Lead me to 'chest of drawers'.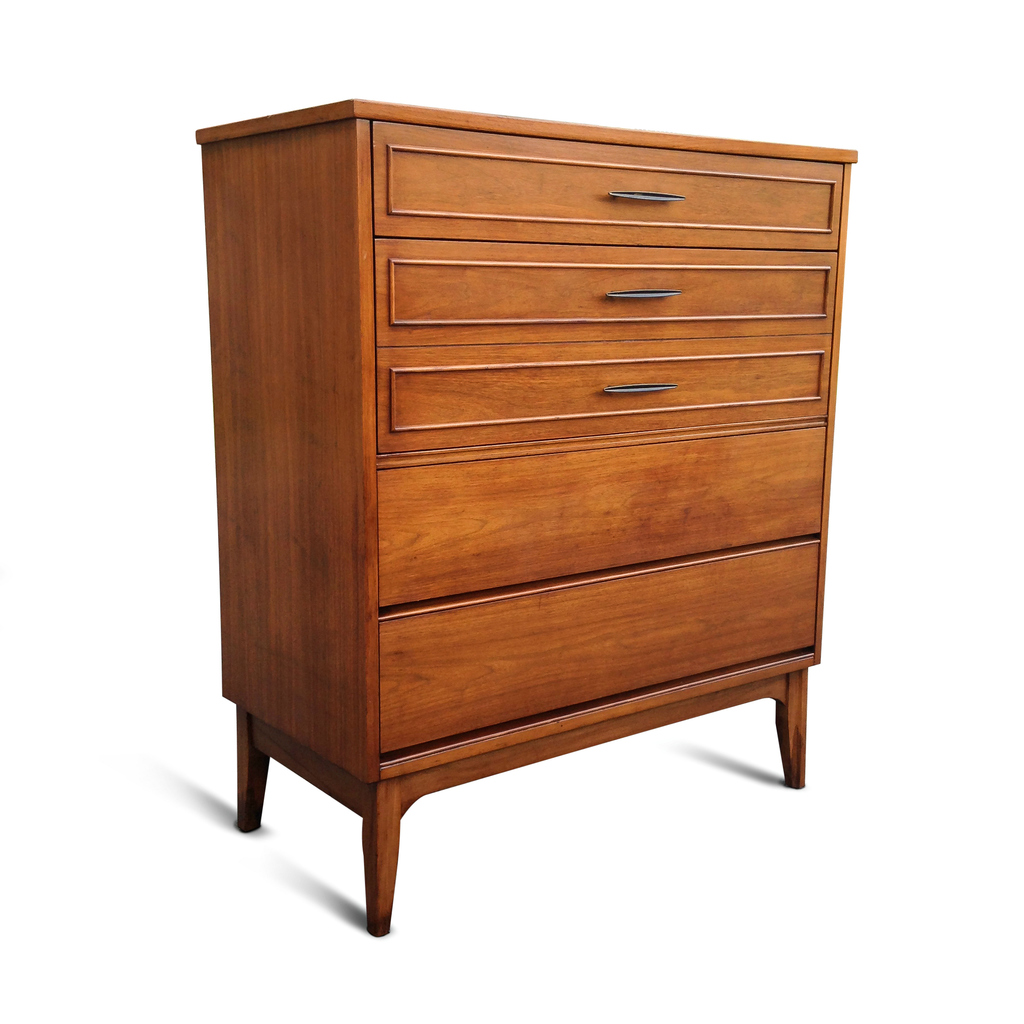
Lead to bbox(191, 96, 858, 940).
